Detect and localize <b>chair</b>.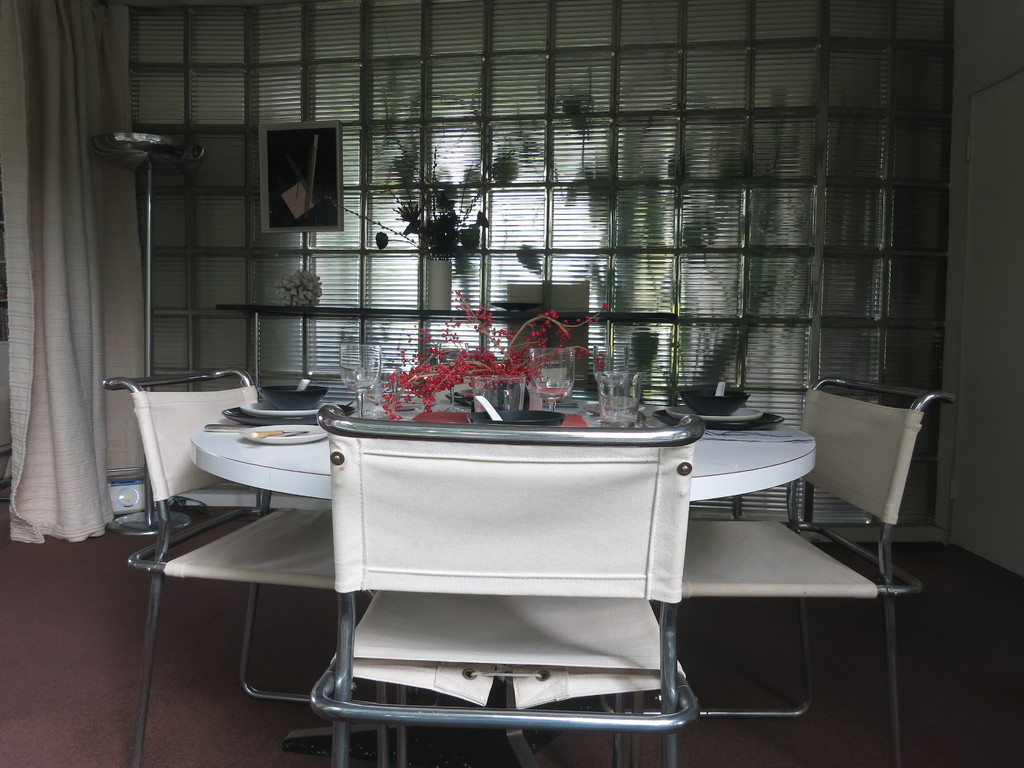
Localized at [left=102, top=369, right=406, bottom=767].
